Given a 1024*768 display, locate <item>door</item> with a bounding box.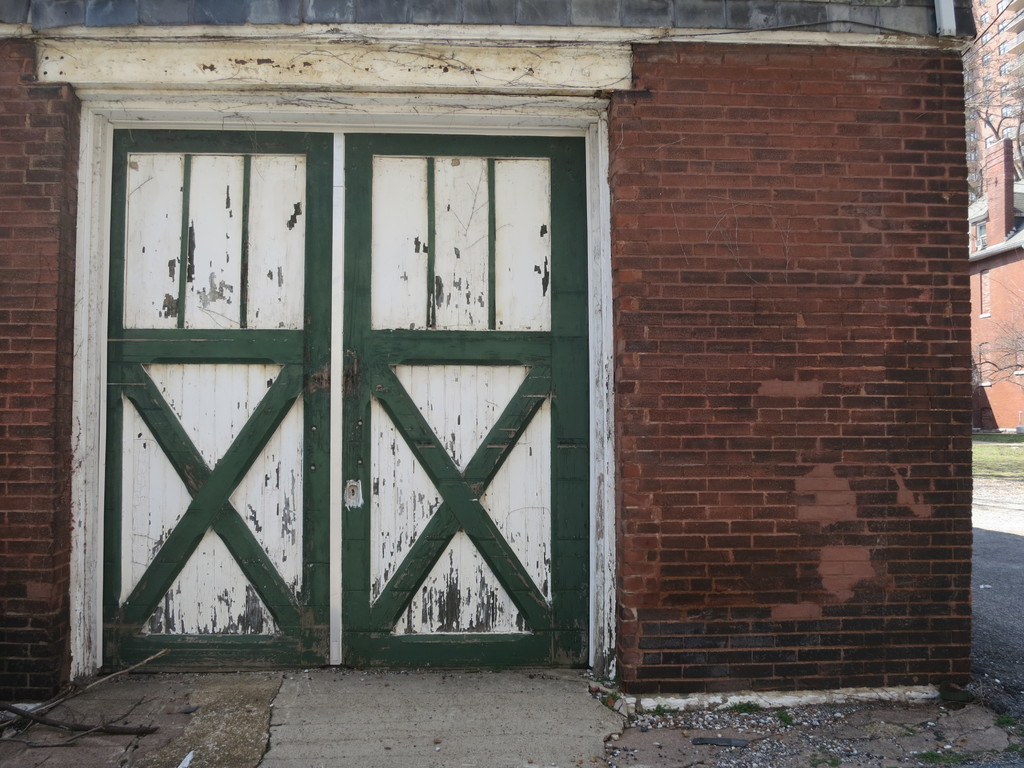
Located: 111, 124, 589, 669.
